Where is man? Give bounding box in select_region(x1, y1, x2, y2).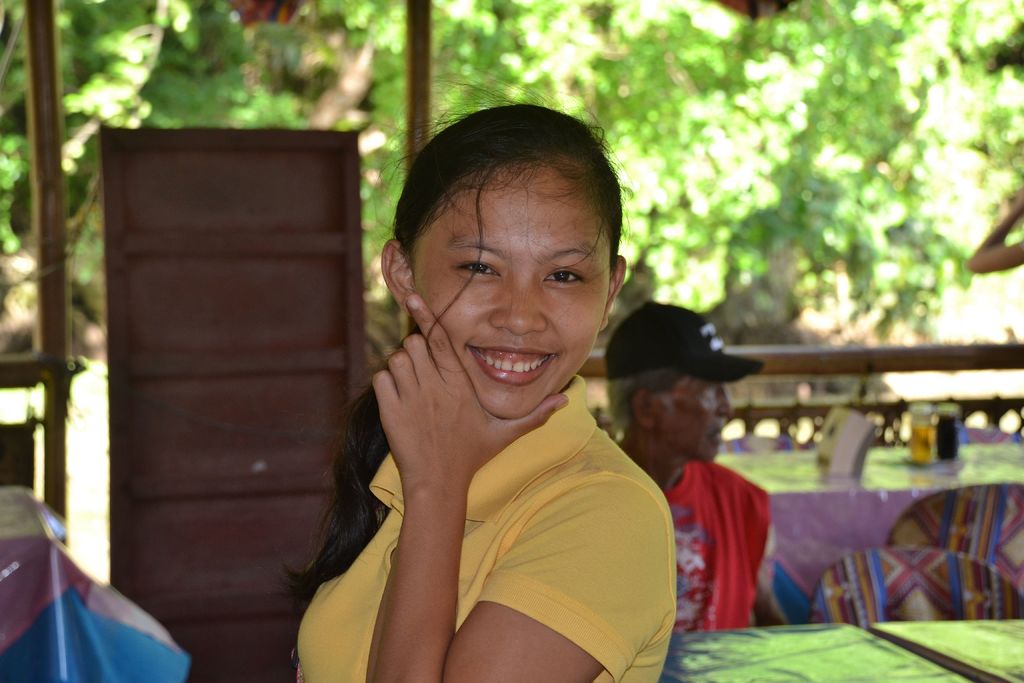
select_region(605, 273, 790, 651).
